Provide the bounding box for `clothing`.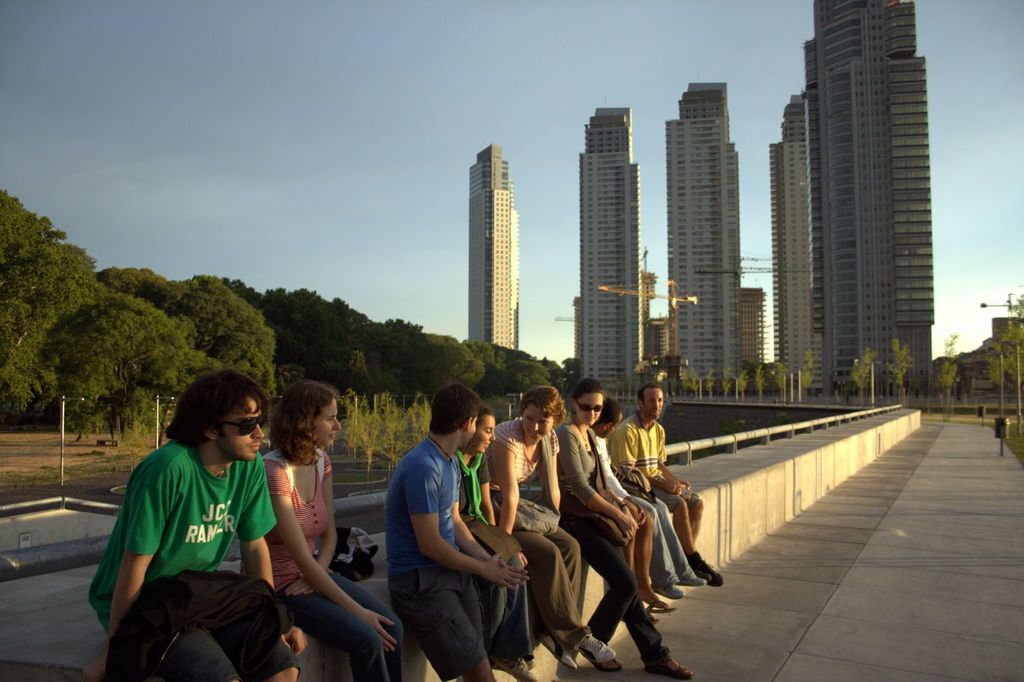
<bbox>388, 561, 502, 675</bbox>.
